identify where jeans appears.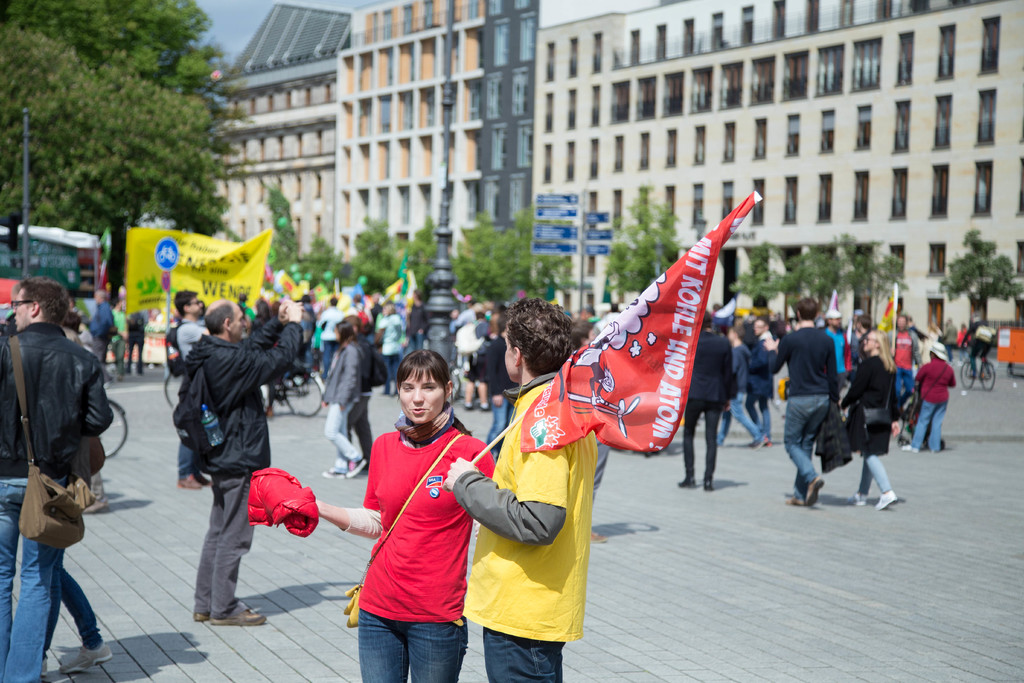
Appears at locate(856, 448, 893, 492).
